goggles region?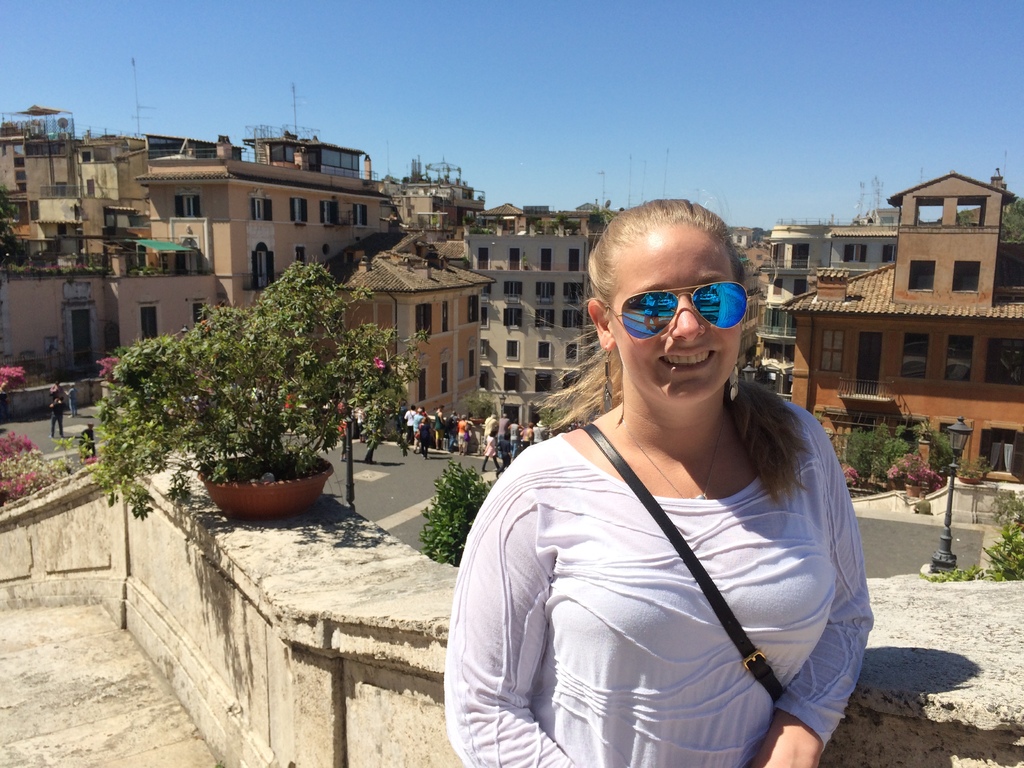
box=[600, 276, 746, 344]
